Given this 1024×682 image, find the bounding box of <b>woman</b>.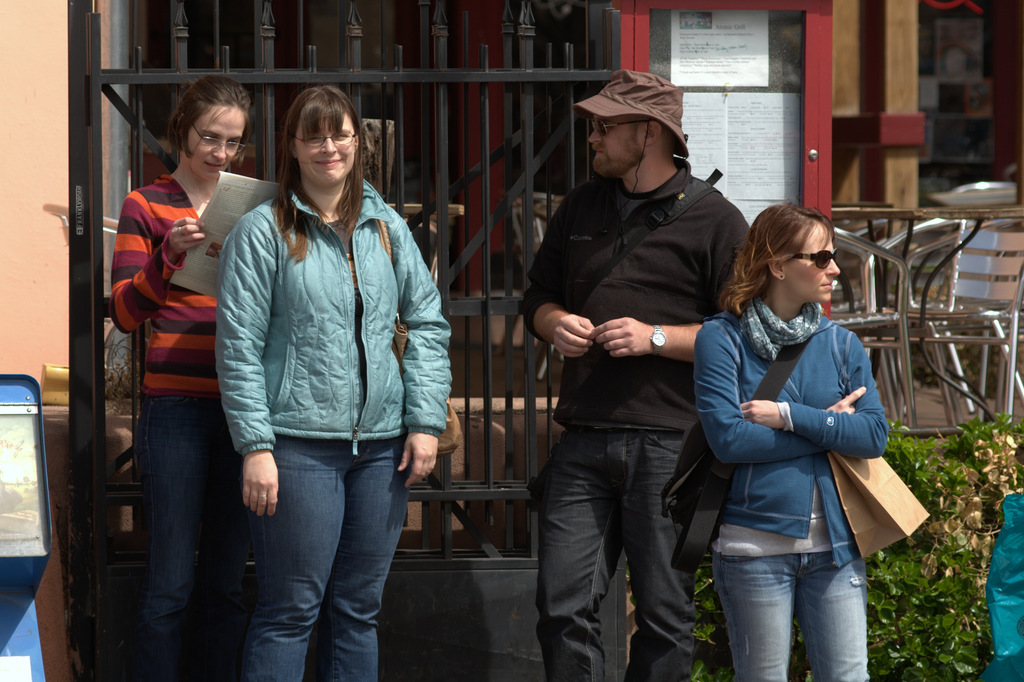
681, 177, 907, 681.
